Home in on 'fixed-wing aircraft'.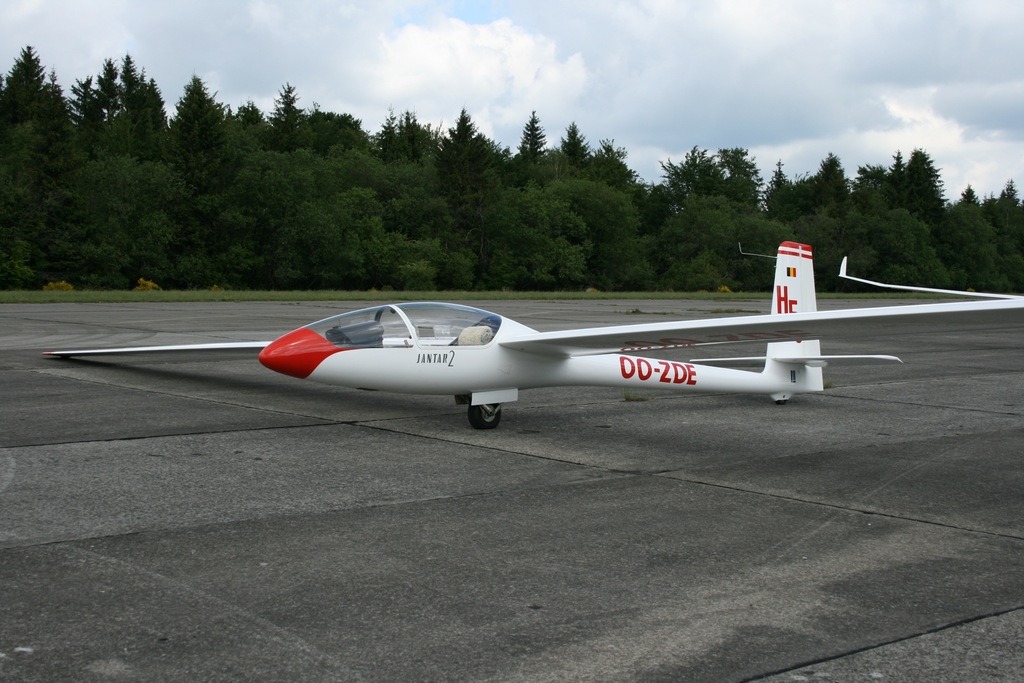
Homed in at x1=39 y1=235 x2=1023 y2=432.
